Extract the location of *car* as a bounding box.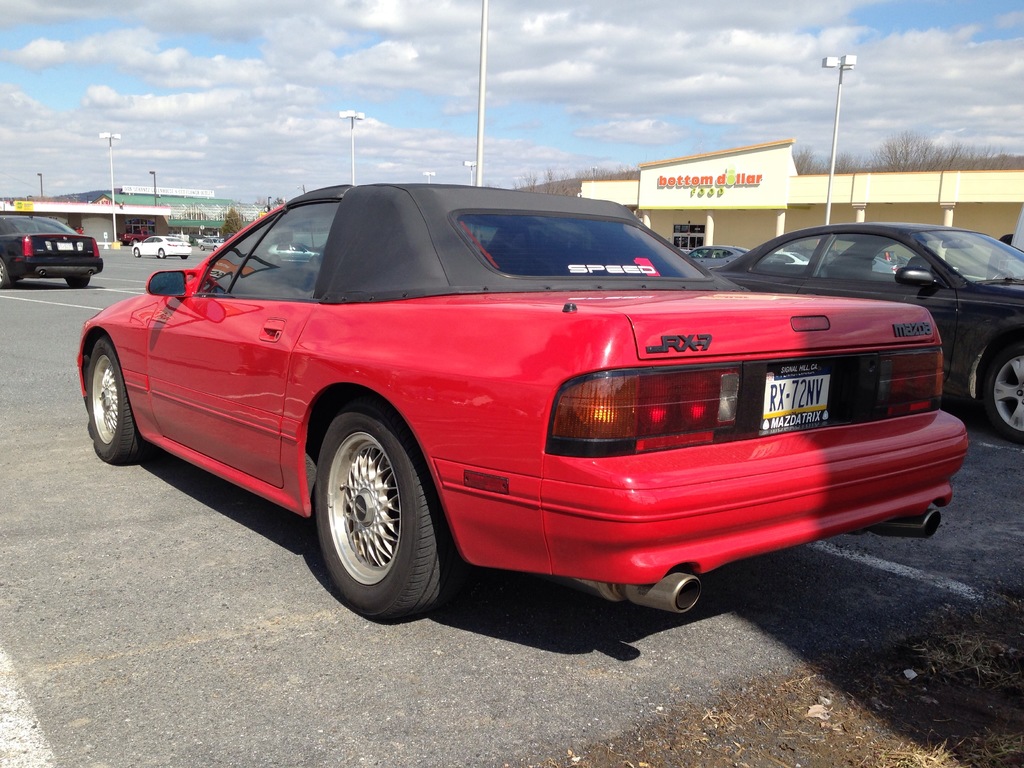
[79,182,968,618].
